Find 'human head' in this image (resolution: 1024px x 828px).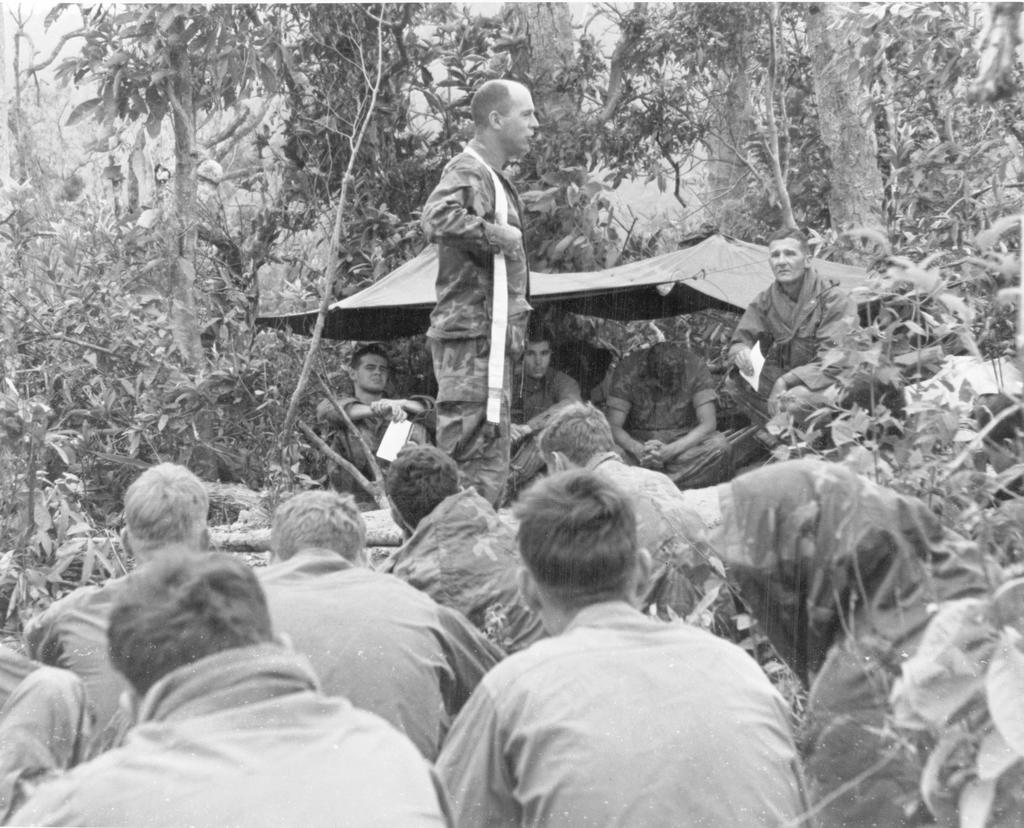
(645,344,685,395).
